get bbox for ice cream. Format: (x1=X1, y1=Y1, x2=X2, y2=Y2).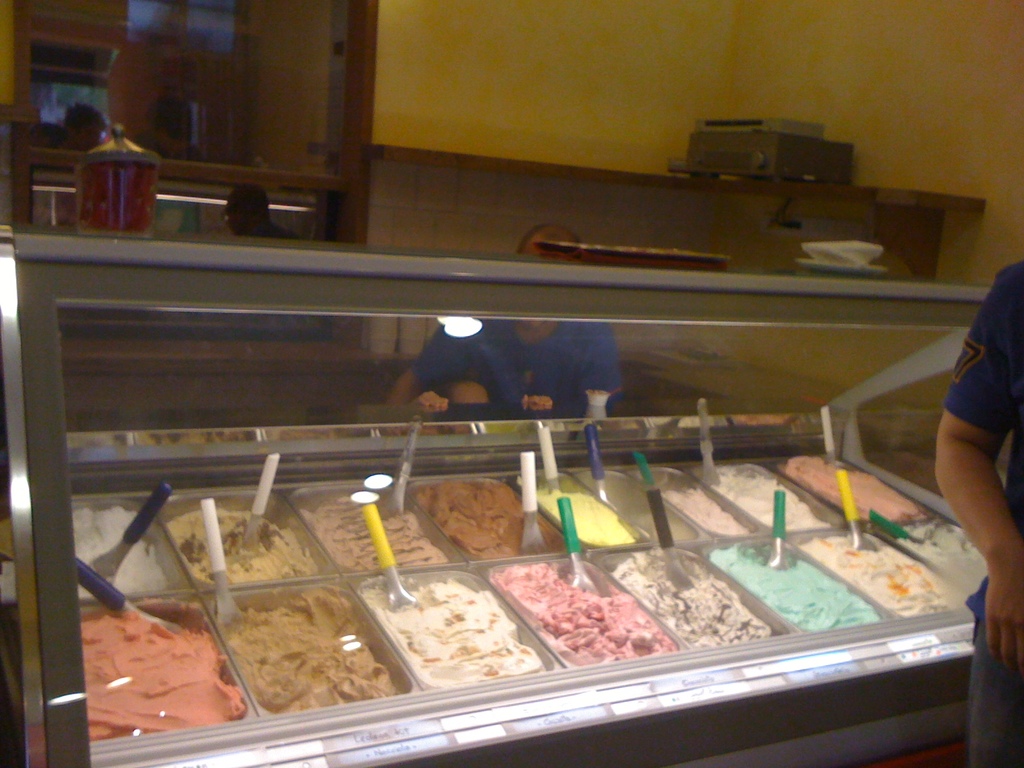
(x1=89, y1=612, x2=241, y2=738).
